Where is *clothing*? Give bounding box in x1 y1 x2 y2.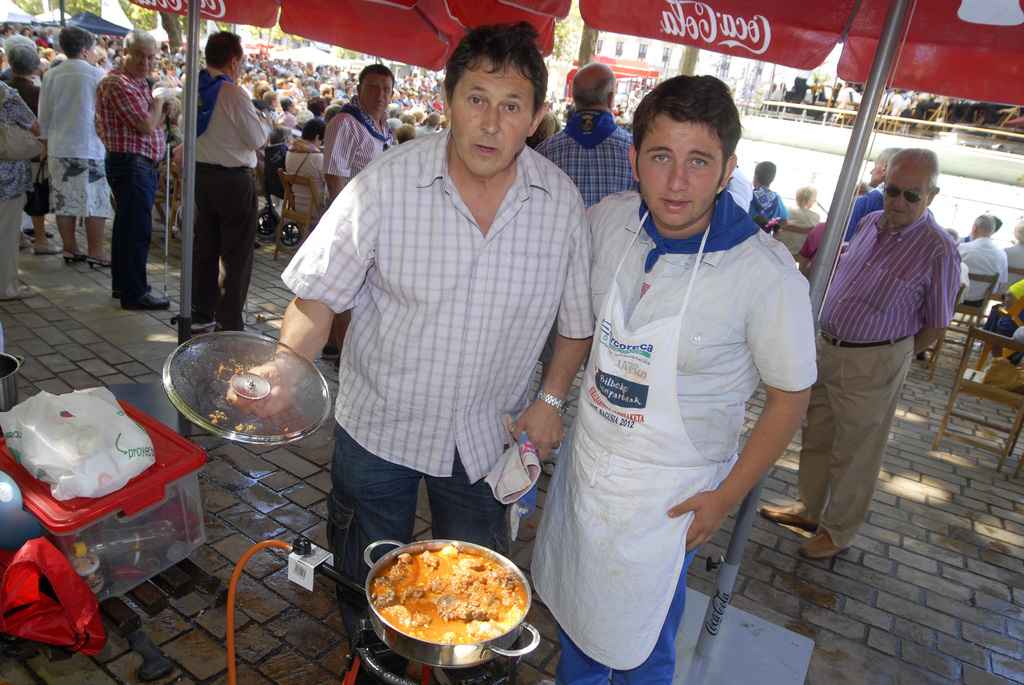
777 203 823 253.
